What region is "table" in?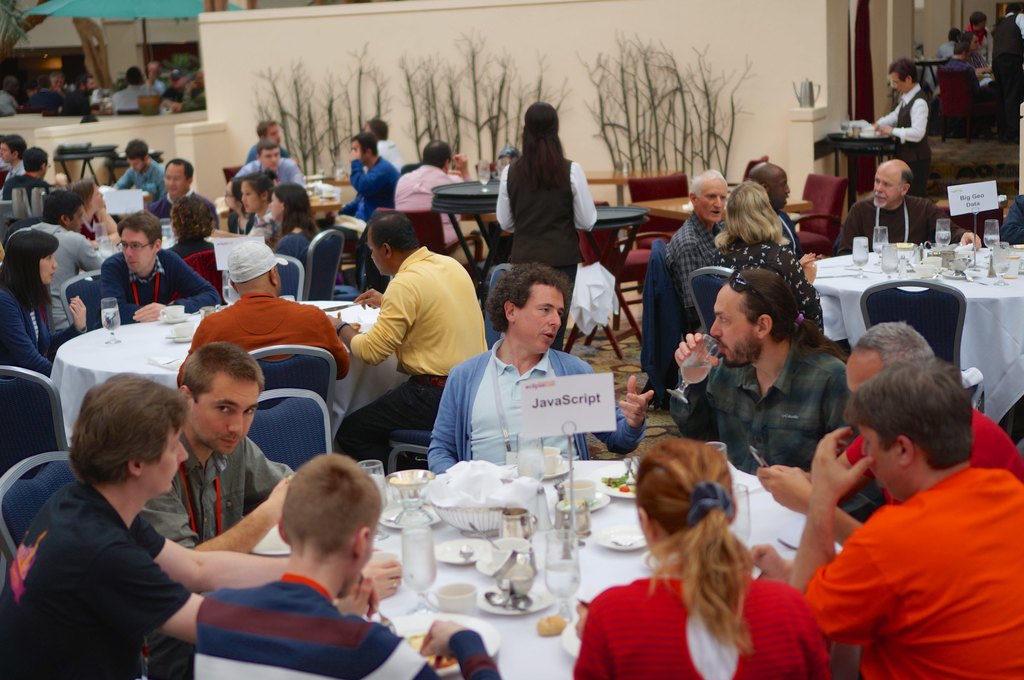
<bbox>582, 205, 645, 376</bbox>.
